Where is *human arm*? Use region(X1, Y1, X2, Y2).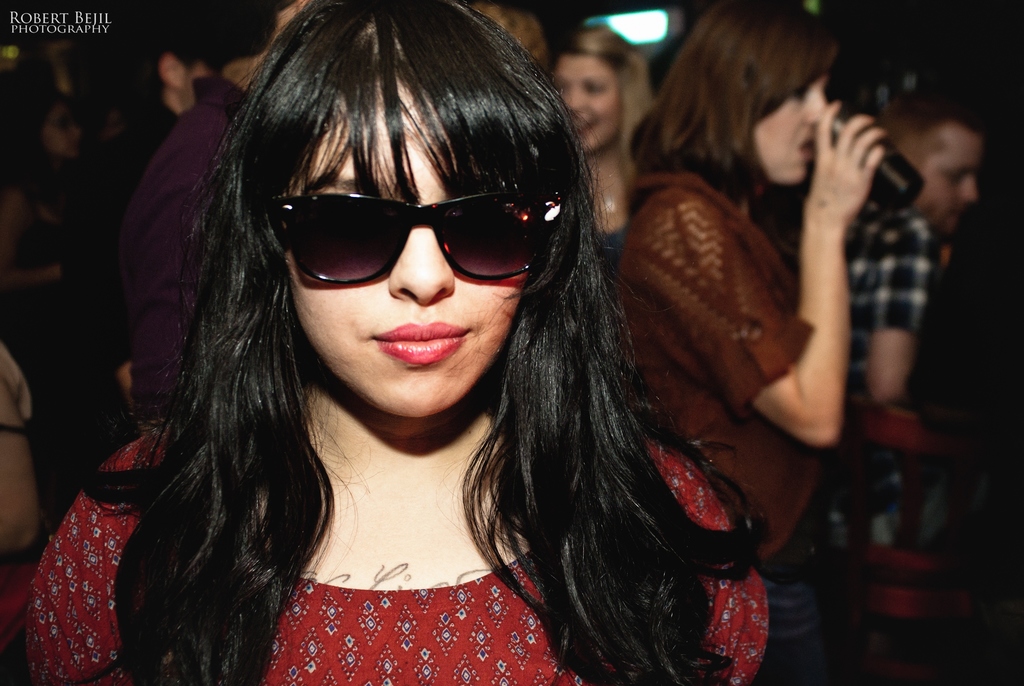
region(669, 435, 771, 685).
